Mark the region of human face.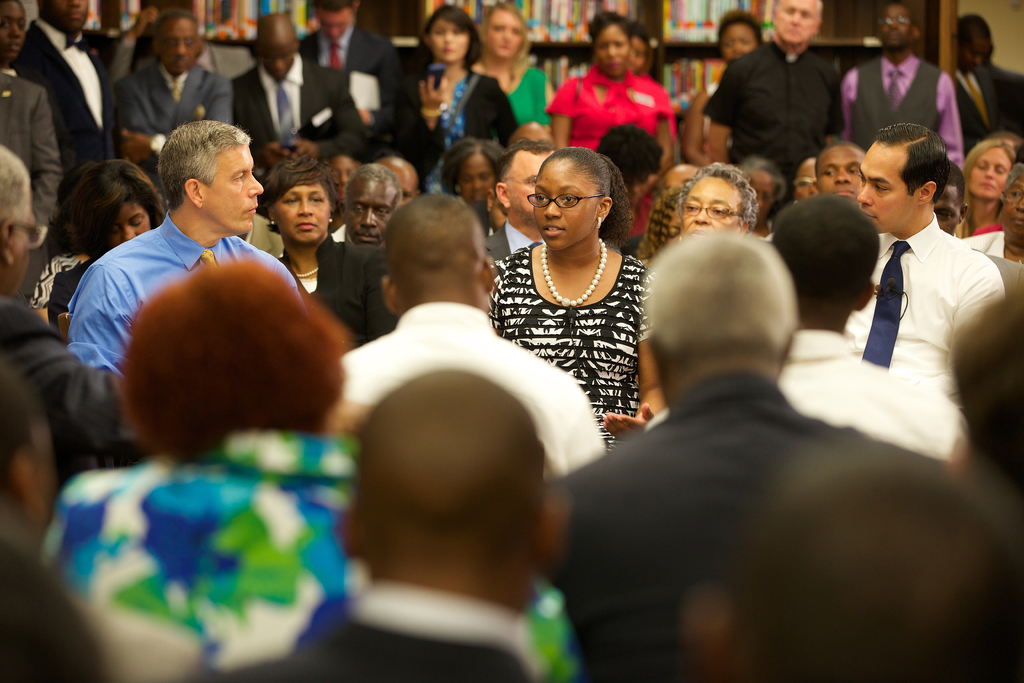
Region: Rect(273, 181, 330, 244).
